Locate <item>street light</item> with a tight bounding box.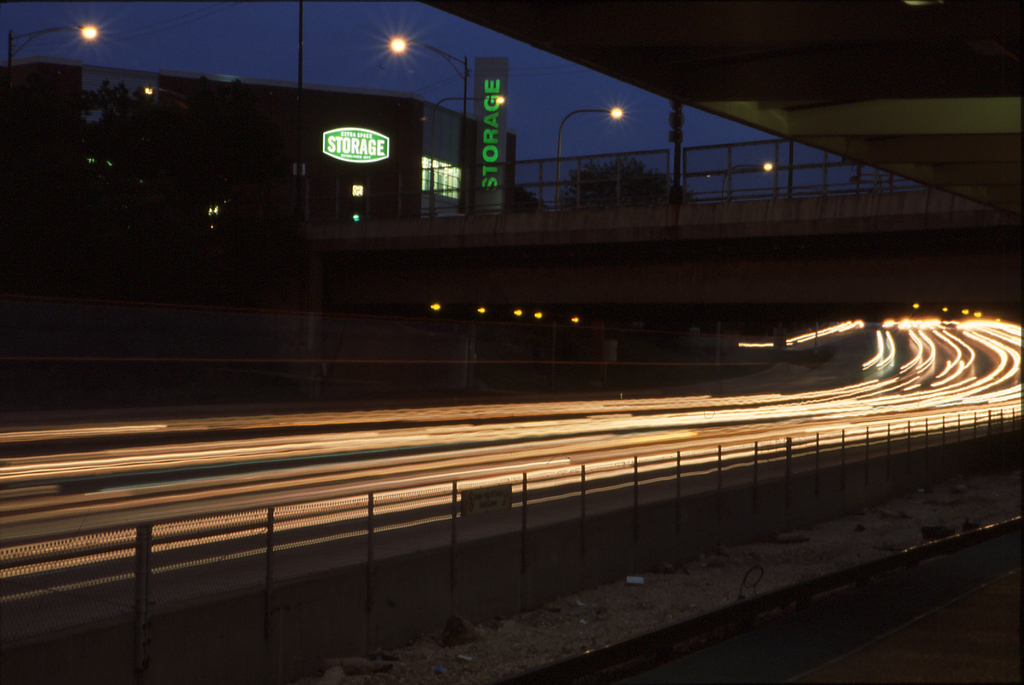
5 27 98 237.
